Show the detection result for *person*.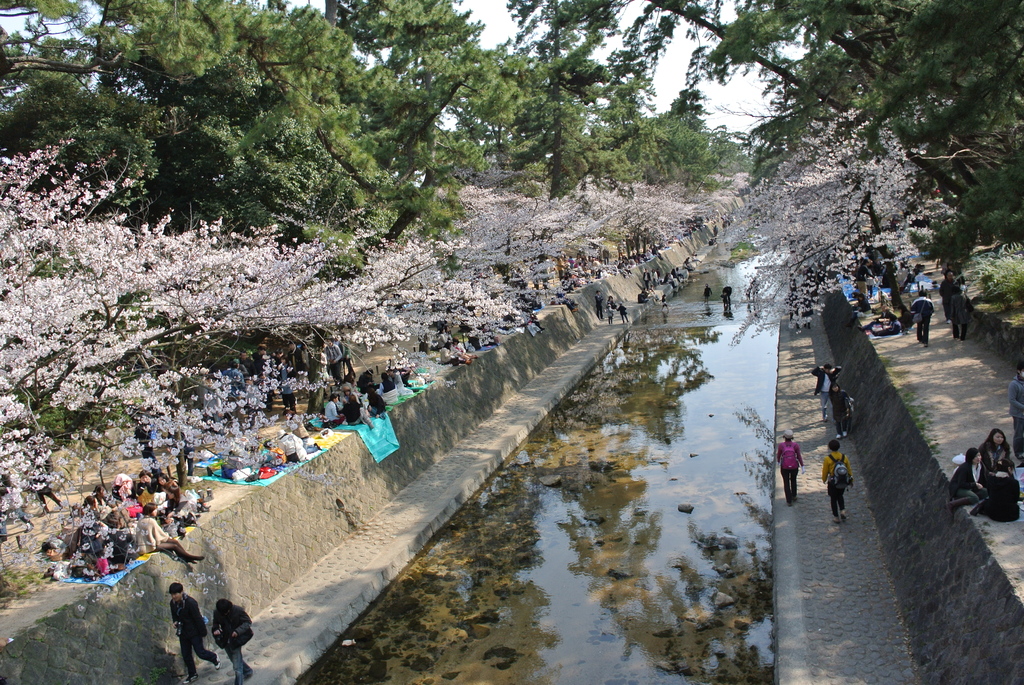
<bbox>947, 281, 975, 340</bbox>.
